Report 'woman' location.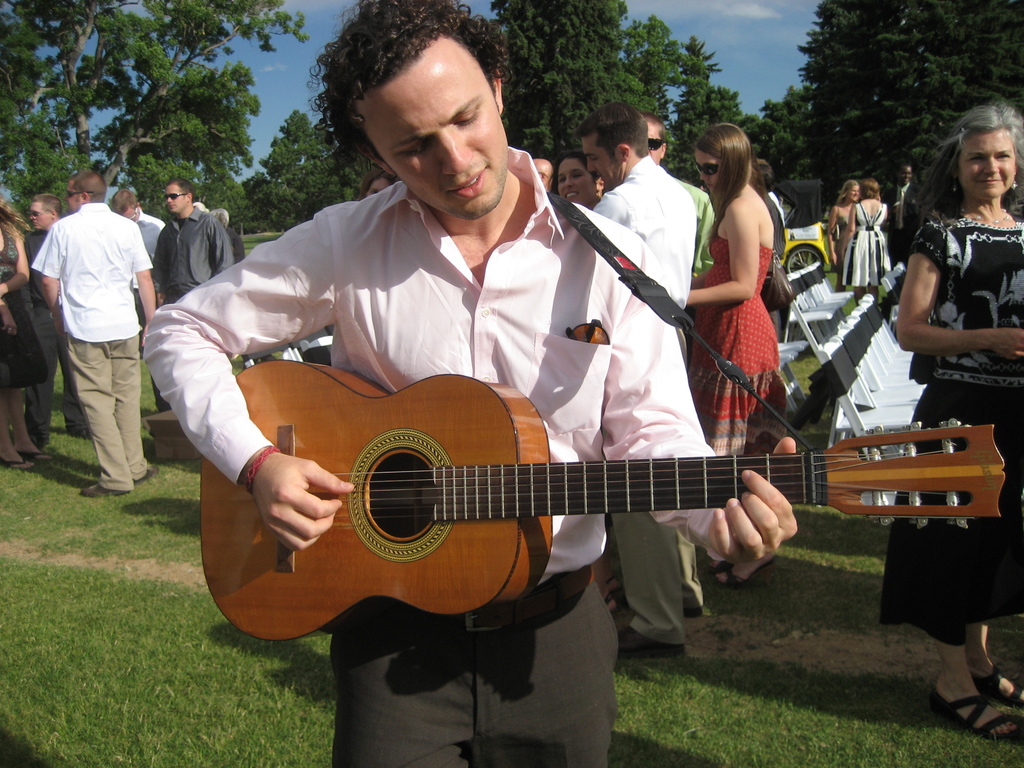
Report: [678,122,787,588].
